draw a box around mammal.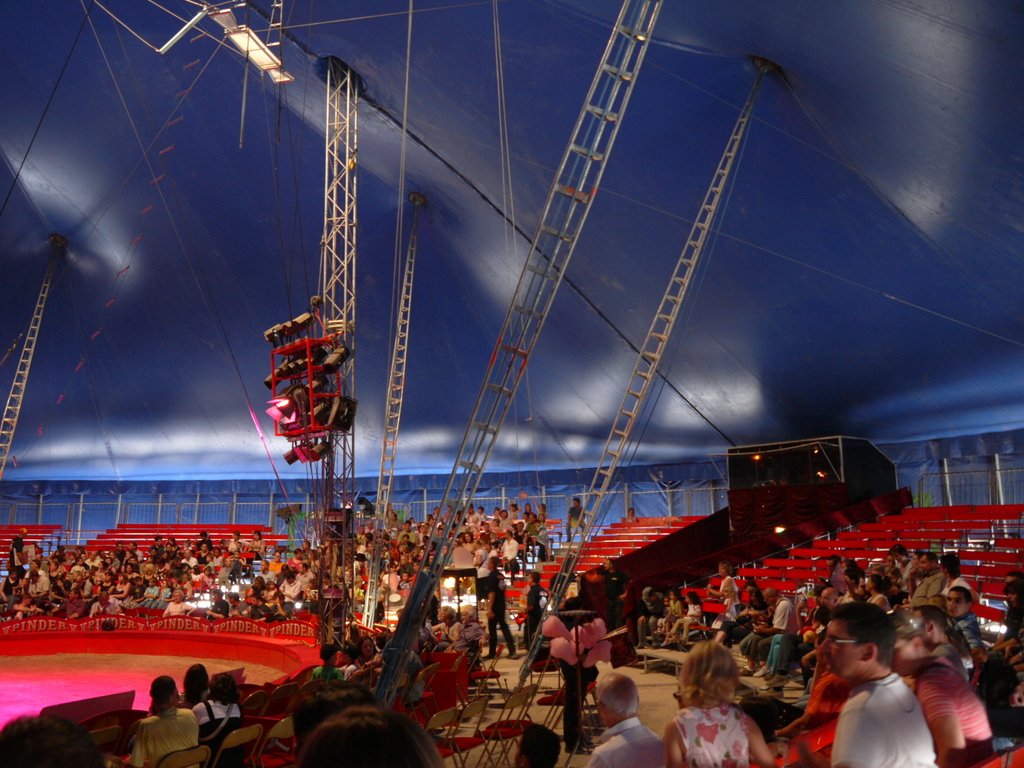
crop(769, 588, 840, 687).
